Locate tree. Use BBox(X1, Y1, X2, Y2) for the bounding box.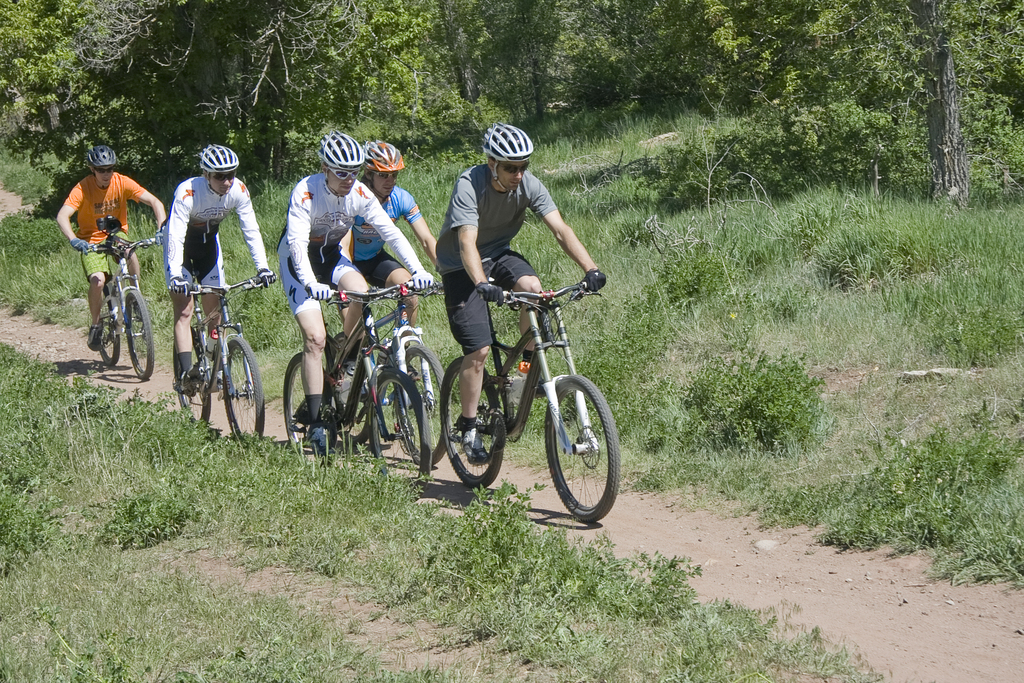
BBox(346, 0, 539, 153).
